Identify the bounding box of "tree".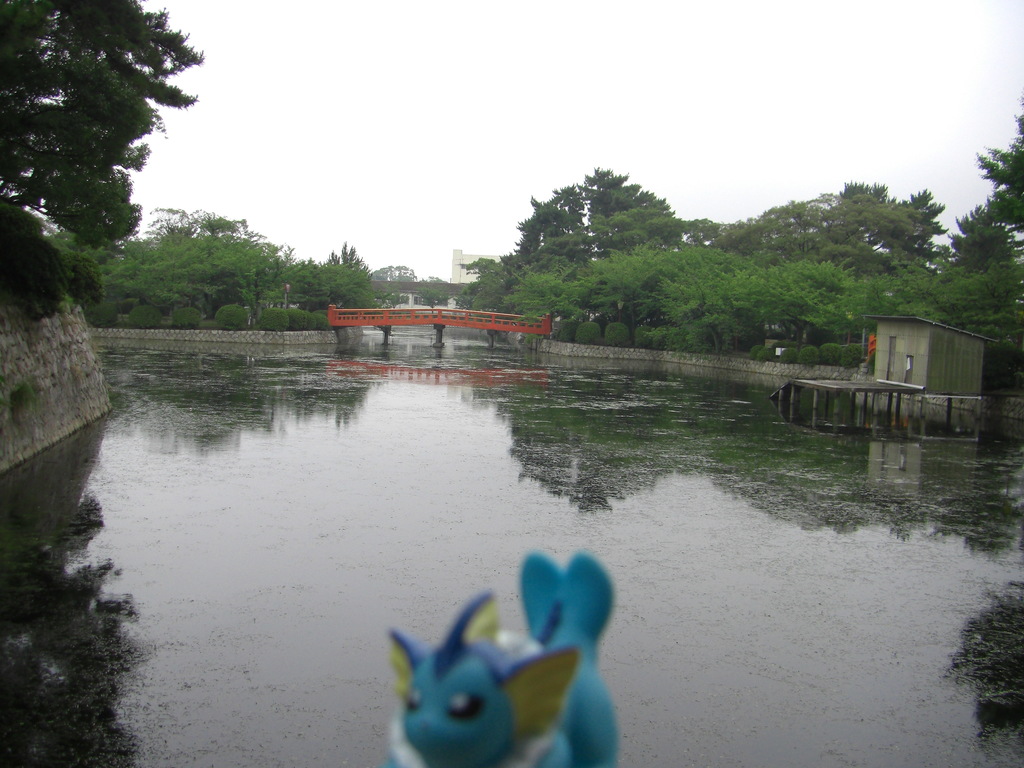
bbox=(371, 260, 408, 278).
